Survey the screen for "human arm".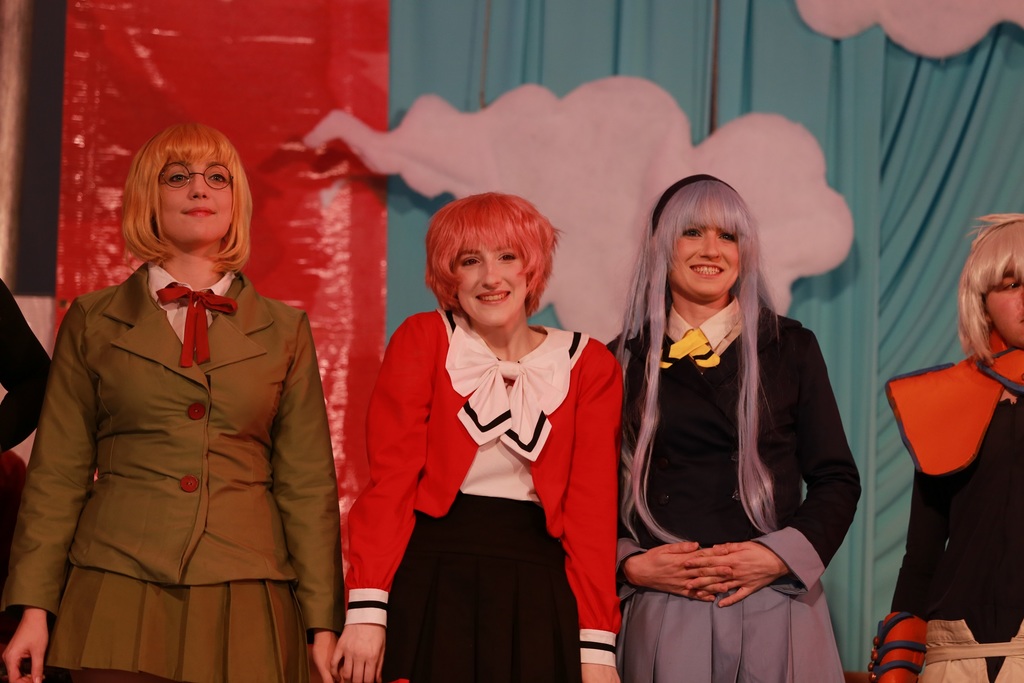
Survey found: [337, 325, 432, 667].
